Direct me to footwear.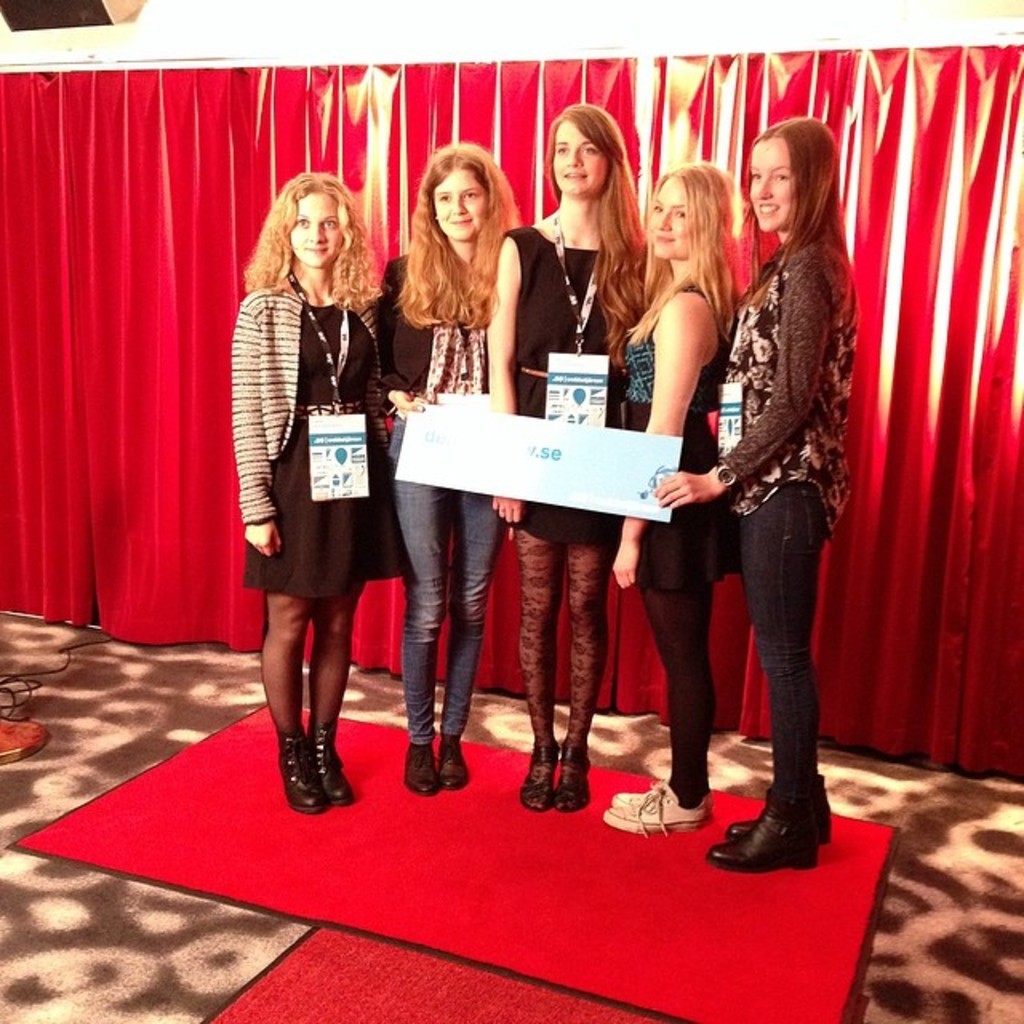
Direction: detection(597, 792, 710, 827).
